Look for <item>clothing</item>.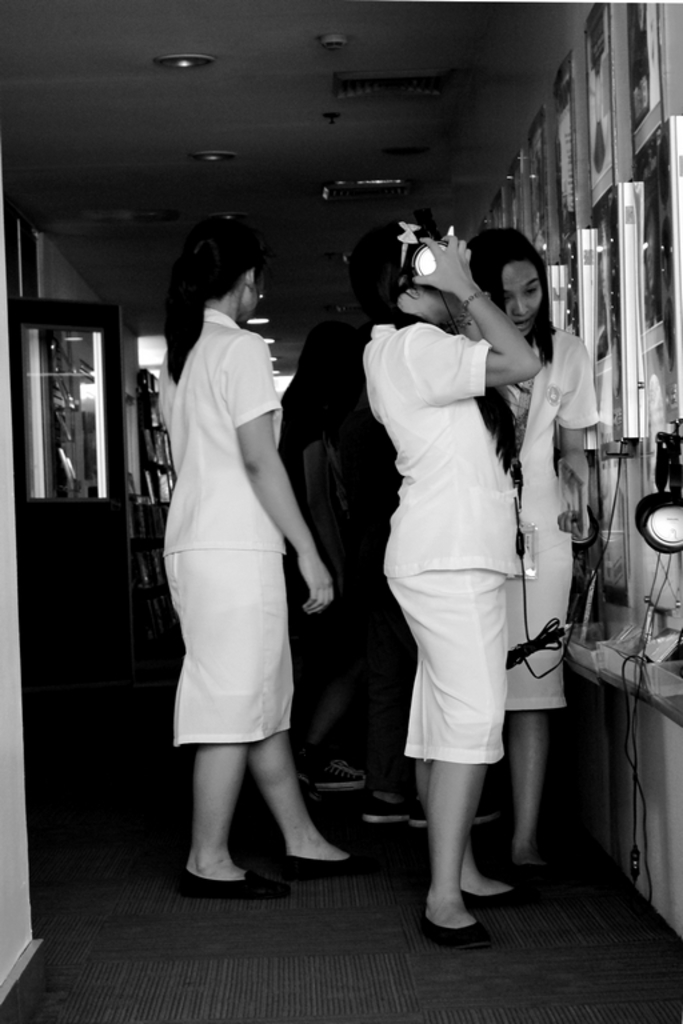
Found: [152,271,308,795].
